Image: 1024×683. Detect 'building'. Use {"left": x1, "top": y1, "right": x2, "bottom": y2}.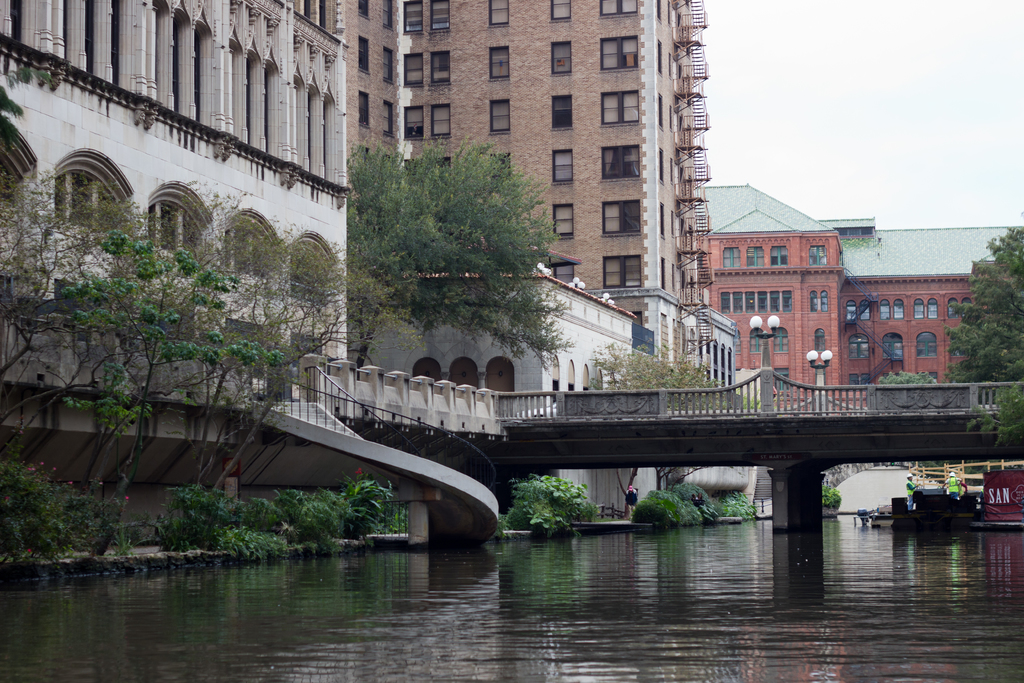
{"left": 696, "top": 183, "right": 1020, "bottom": 413}.
